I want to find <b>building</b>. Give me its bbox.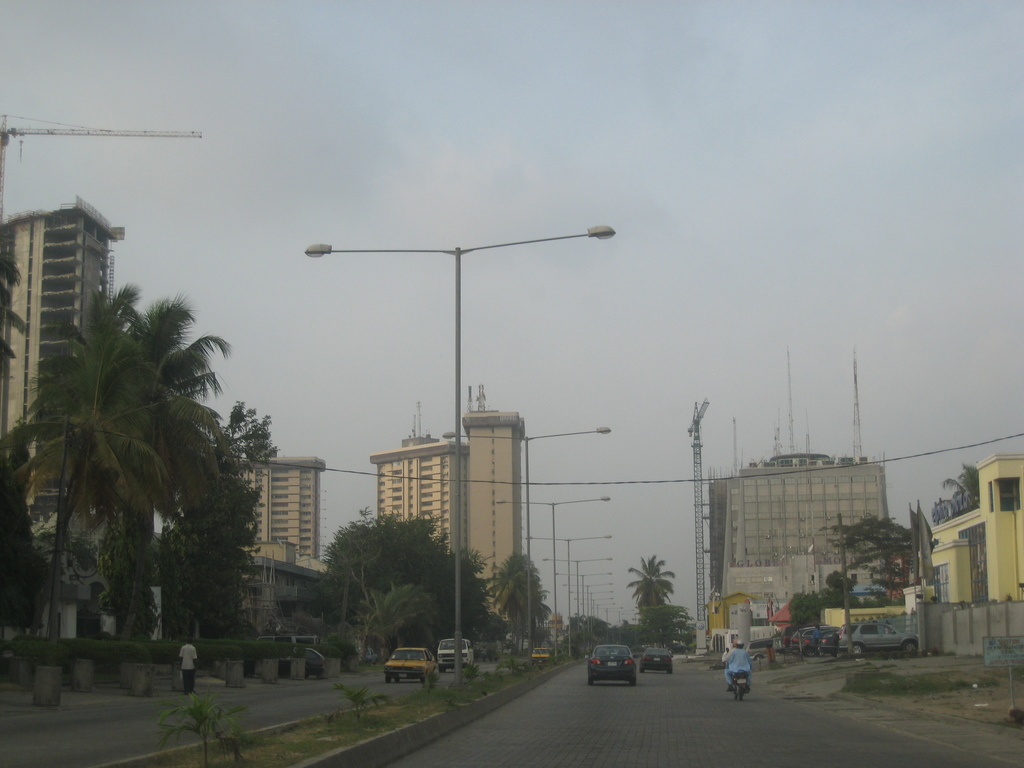
bbox=(460, 385, 527, 641).
